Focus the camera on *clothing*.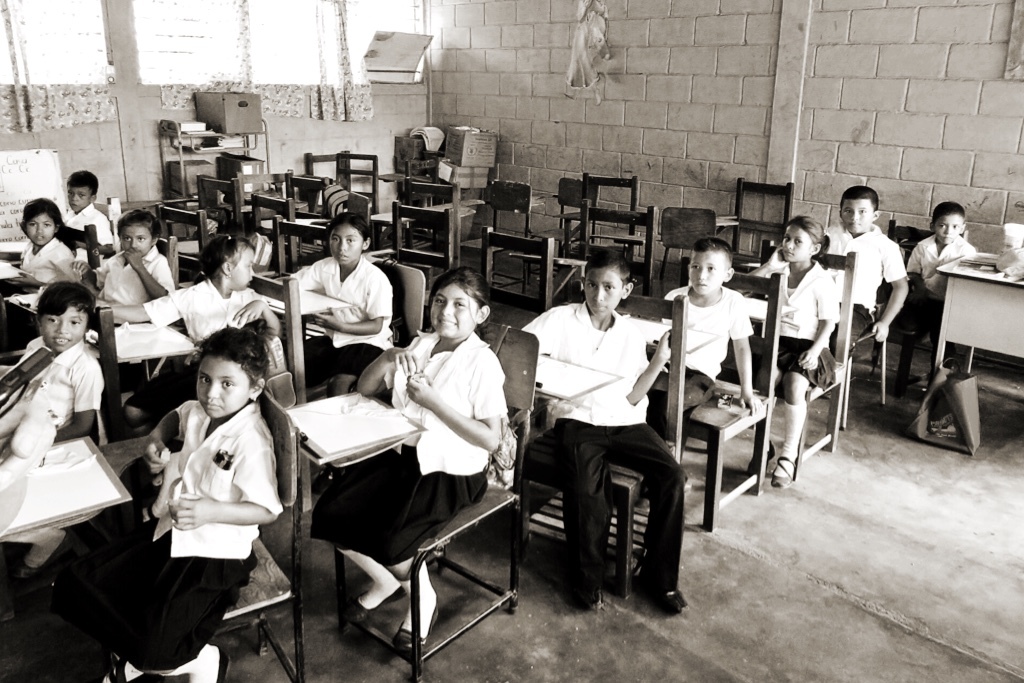
Focus region: select_region(127, 376, 282, 629).
